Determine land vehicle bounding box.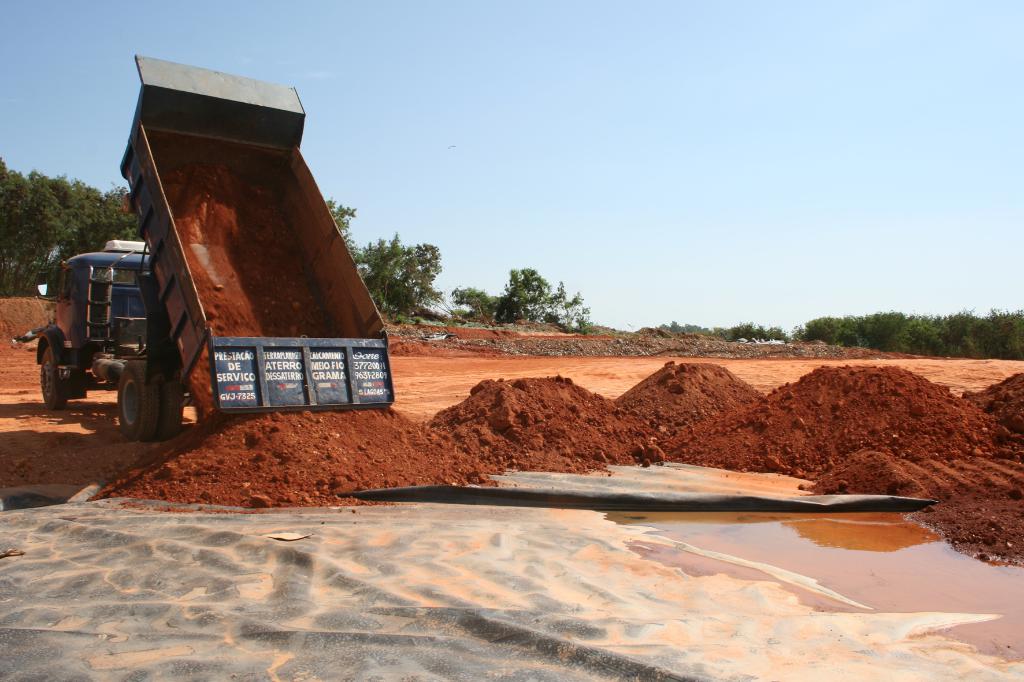
Determined: (47, 99, 408, 461).
